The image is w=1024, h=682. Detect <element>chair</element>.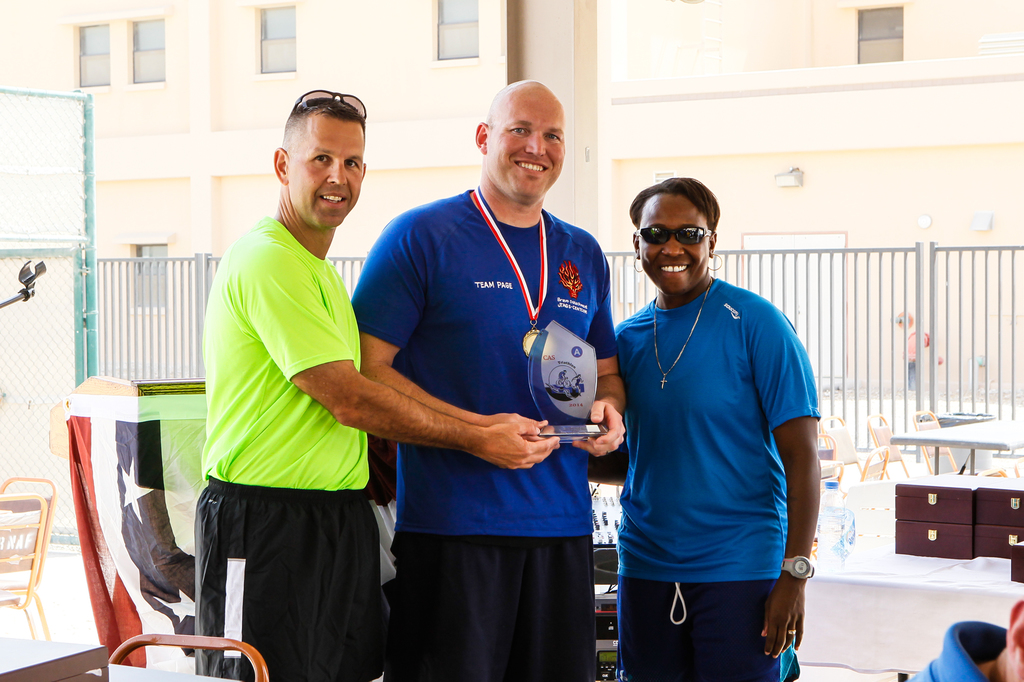
Detection: 0:475:58:646.
